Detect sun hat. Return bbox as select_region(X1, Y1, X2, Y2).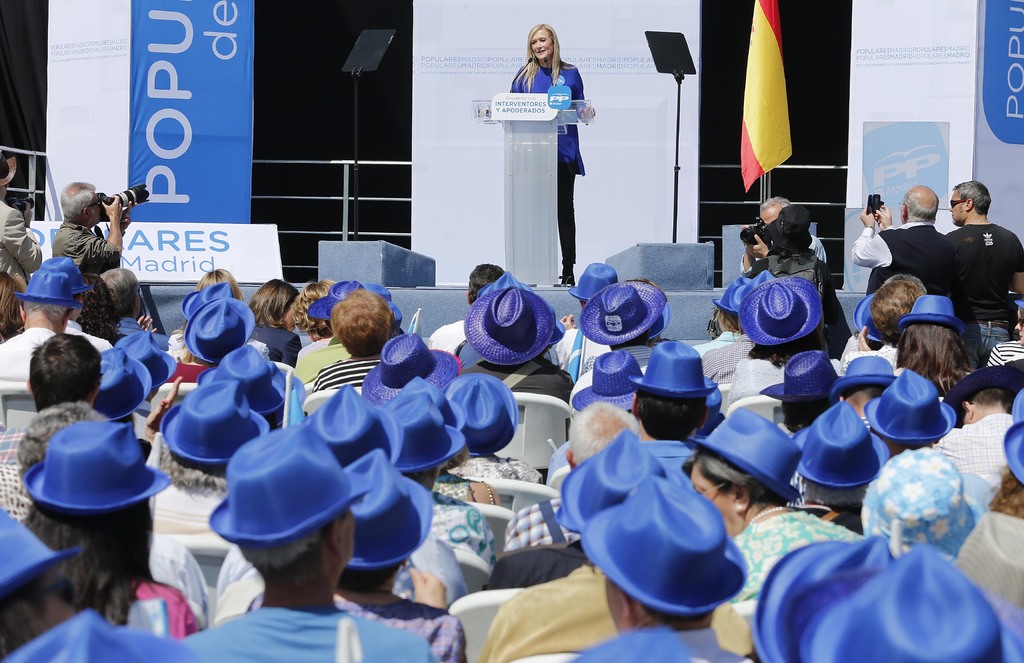
select_region(83, 345, 152, 424).
